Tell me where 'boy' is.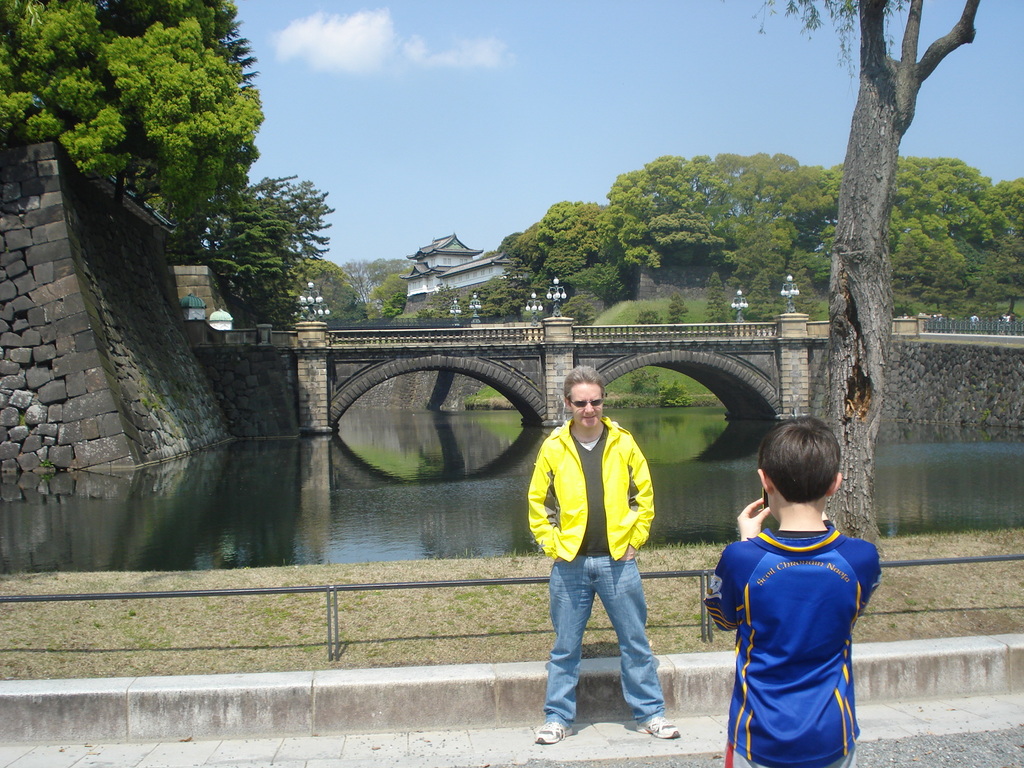
'boy' is at rect(707, 417, 881, 767).
